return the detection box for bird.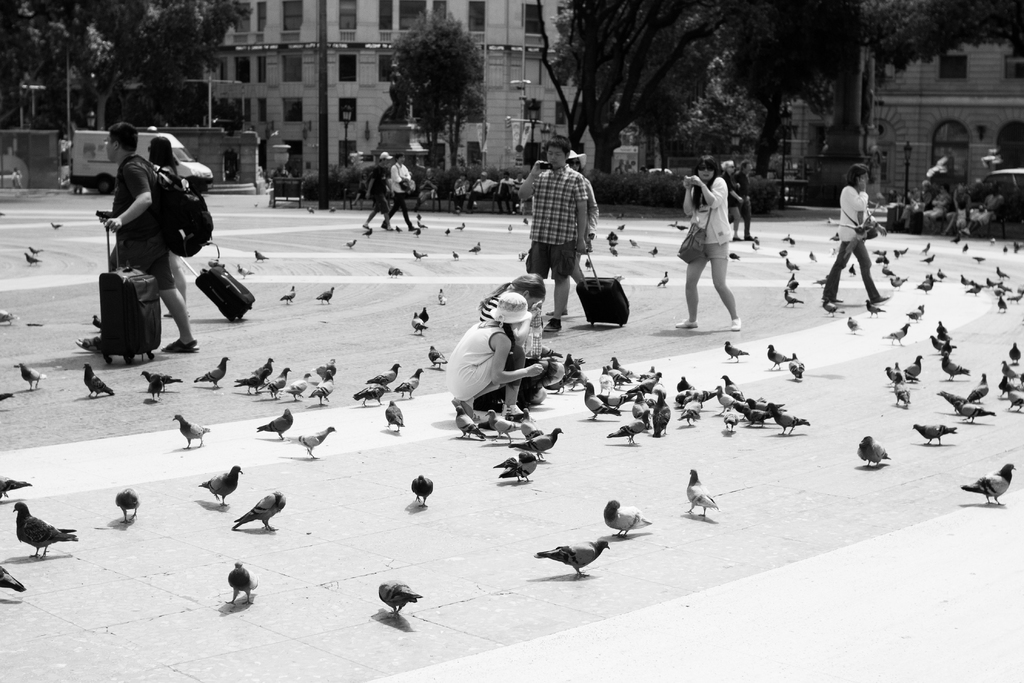
<bbox>847, 315, 868, 338</bbox>.
